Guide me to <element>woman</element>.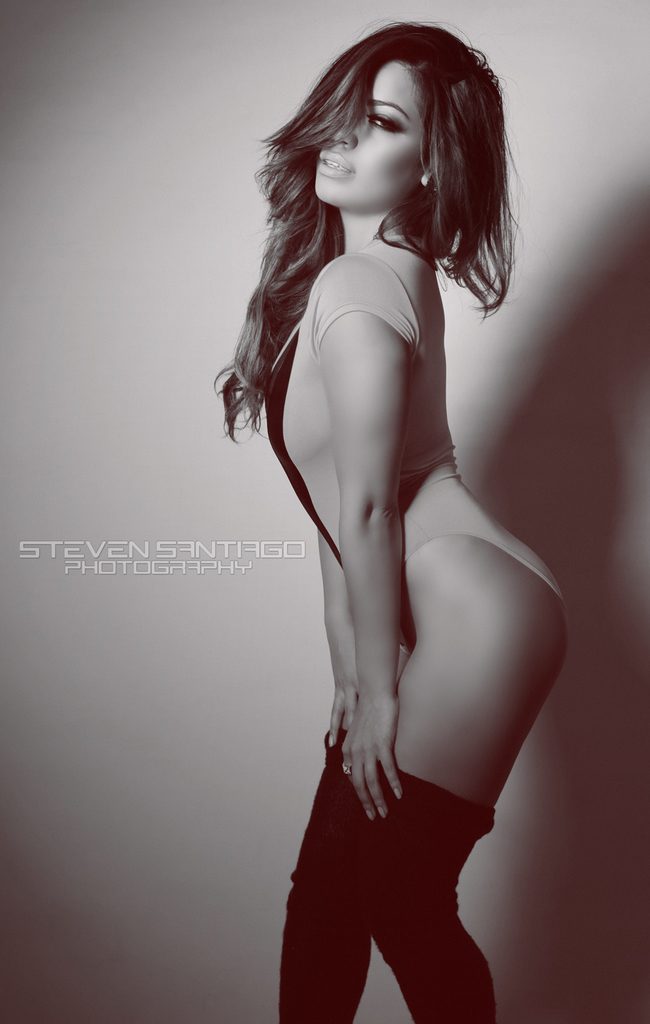
Guidance: l=191, t=49, r=575, b=1008.
